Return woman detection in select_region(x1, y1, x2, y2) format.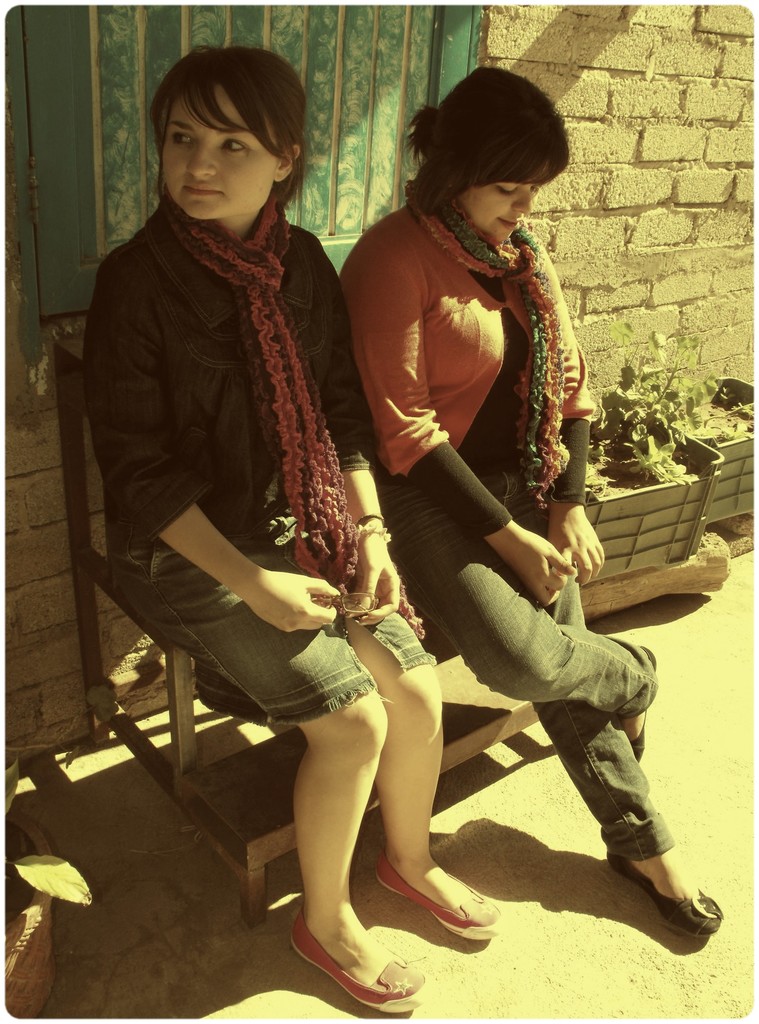
select_region(344, 58, 727, 945).
